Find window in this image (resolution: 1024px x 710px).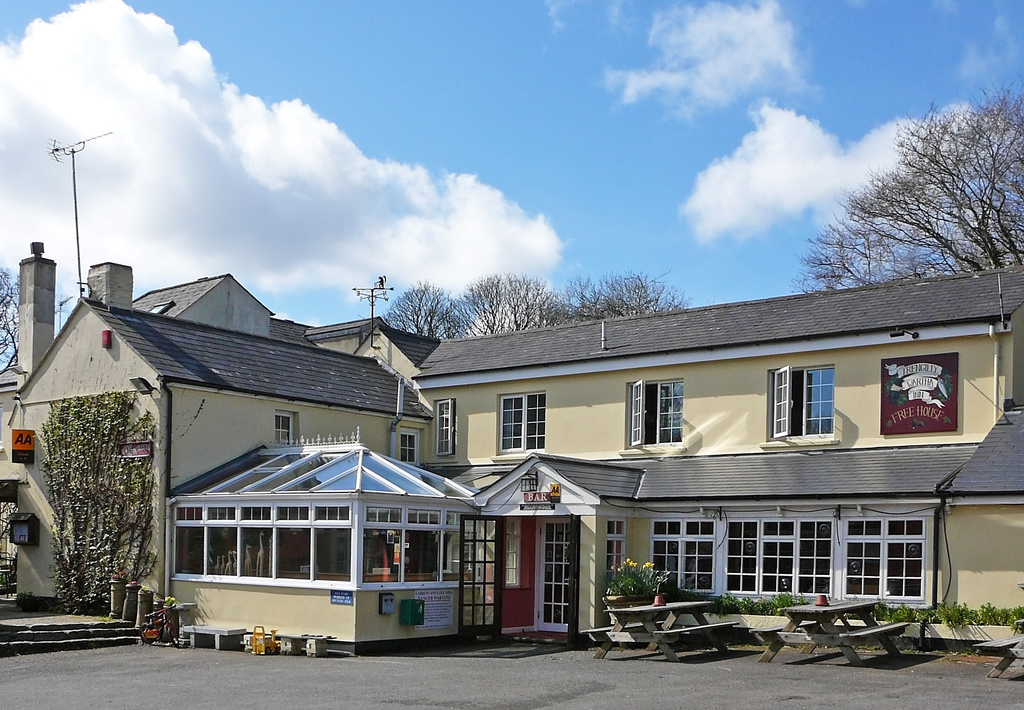
<bbox>616, 378, 687, 451</bbox>.
